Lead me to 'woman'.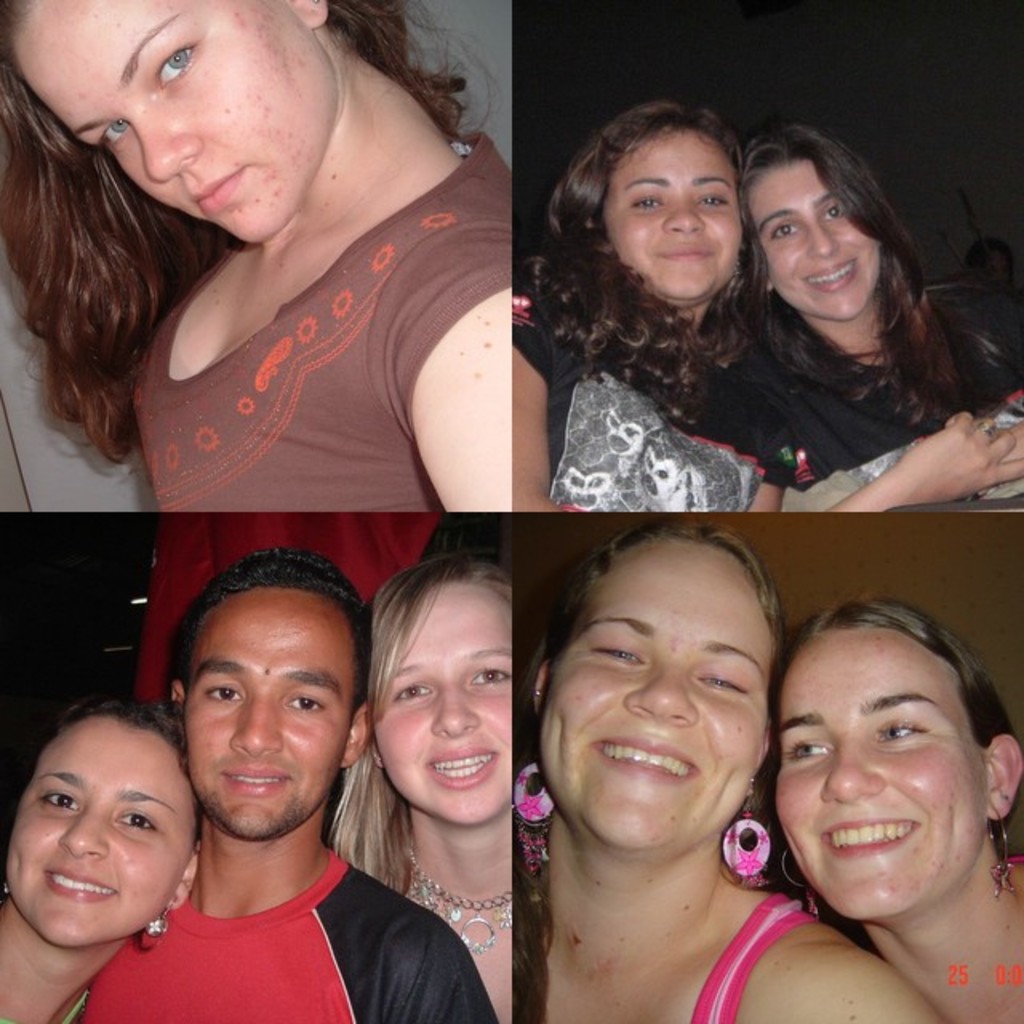
Lead to 18:5:547:610.
